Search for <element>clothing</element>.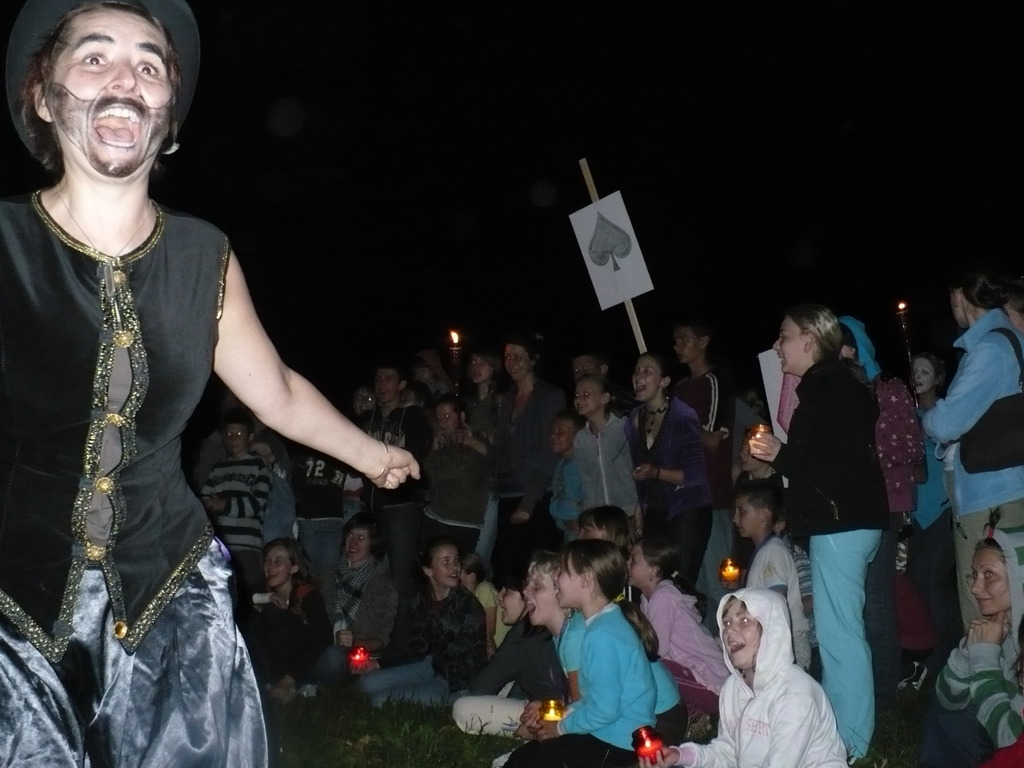
Found at [633, 405, 730, 572].
